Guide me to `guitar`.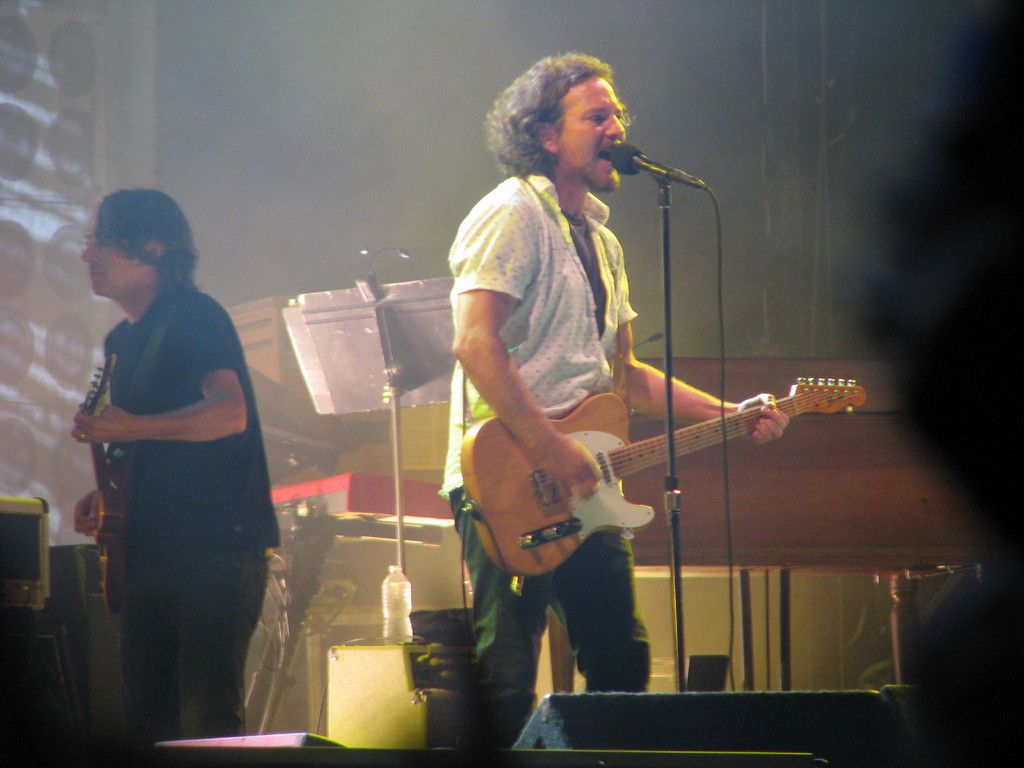
Guidance: <bbox>429, 351, 868, 593</bbox>.
